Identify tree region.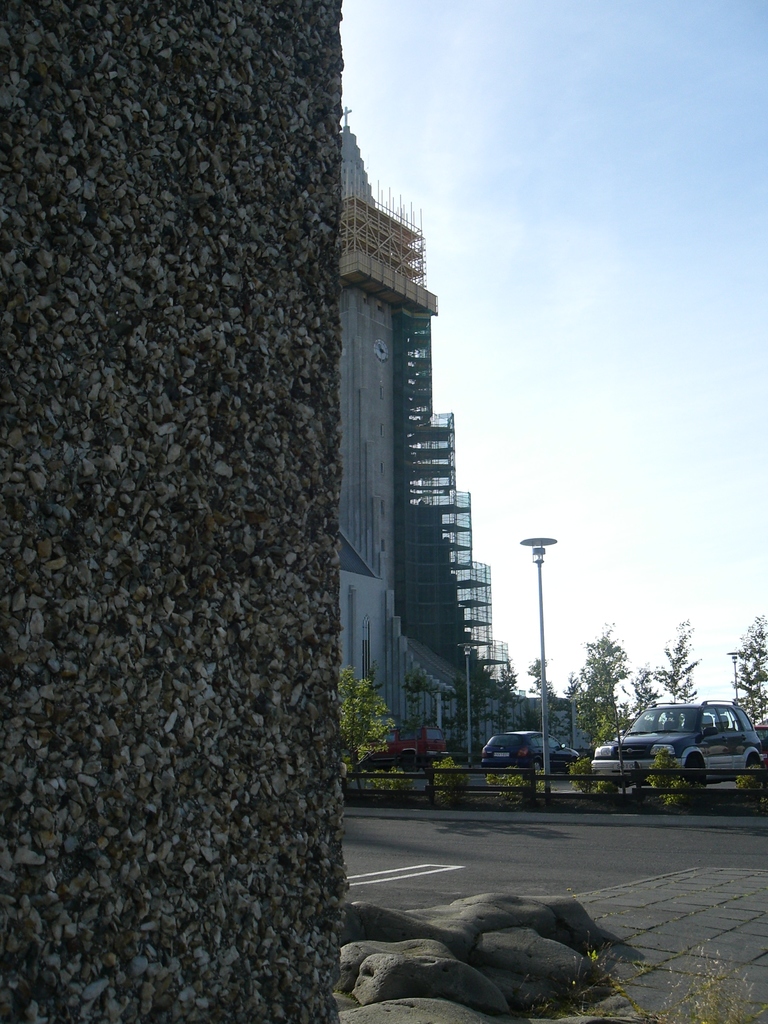
Region: left=490, top=657, right=531, bottom=733.
